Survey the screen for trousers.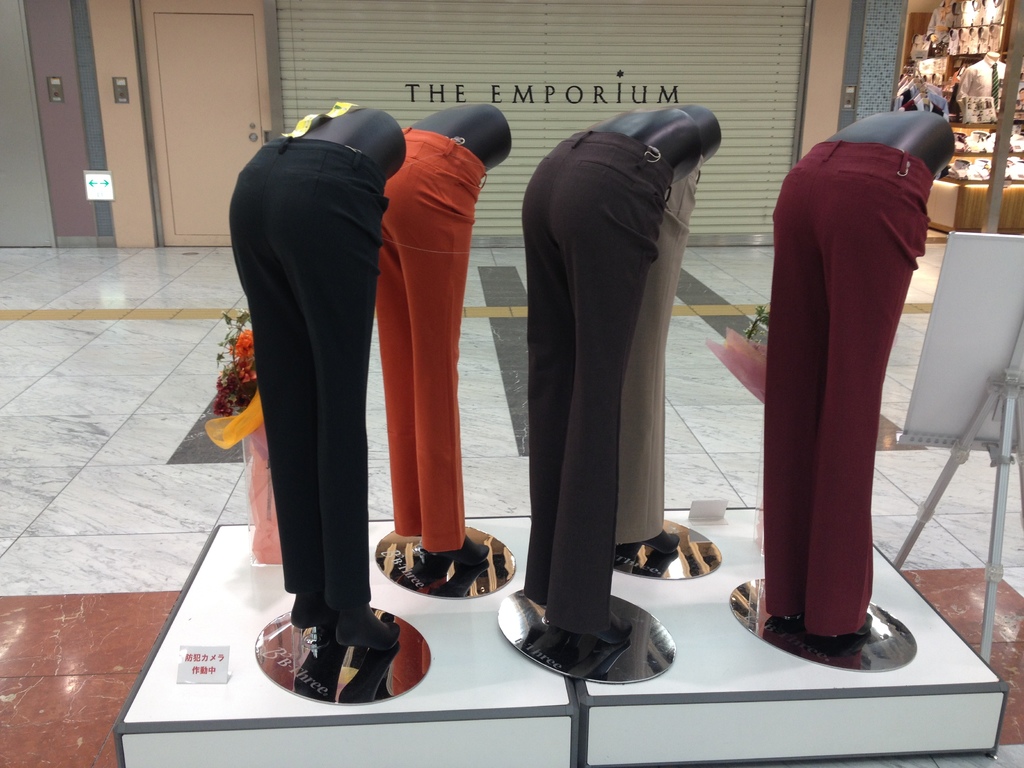
Survey found: [x1=619, y1=155, x2=702, y2=547].
